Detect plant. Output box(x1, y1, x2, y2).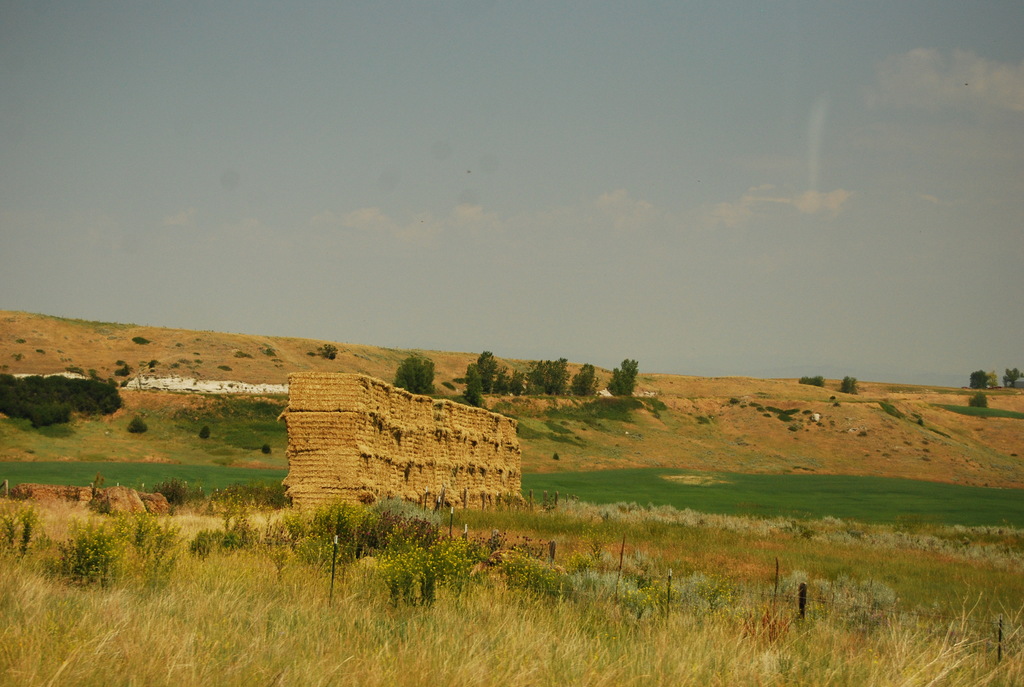
box(202, 430, 213, 441).
